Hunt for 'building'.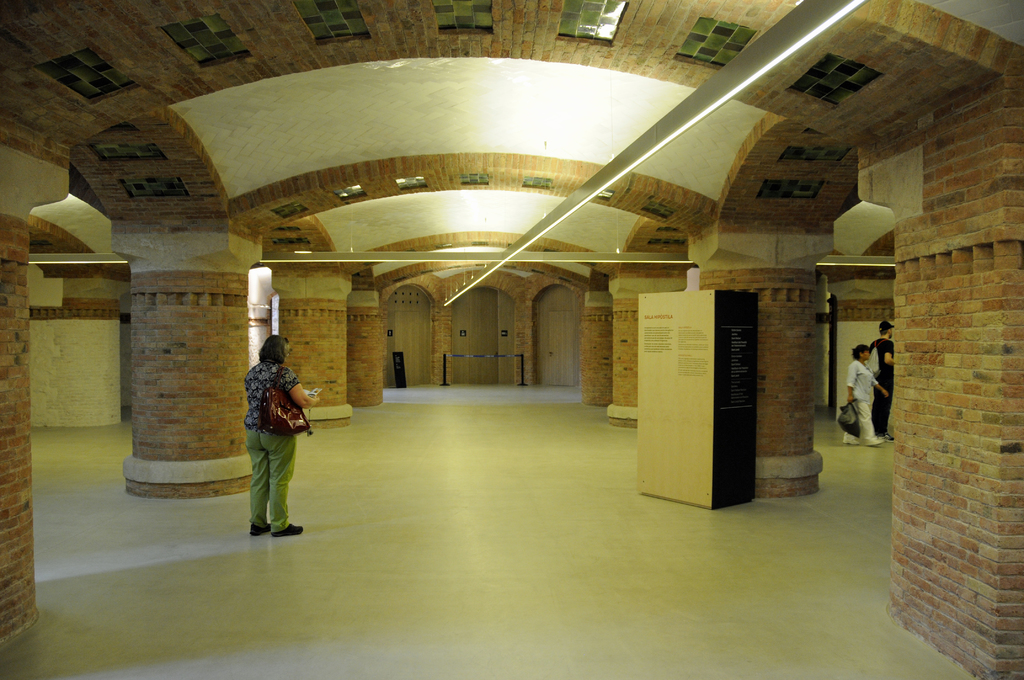
Hunted down at (left=0, top=0, right=1023, bottom=679).
